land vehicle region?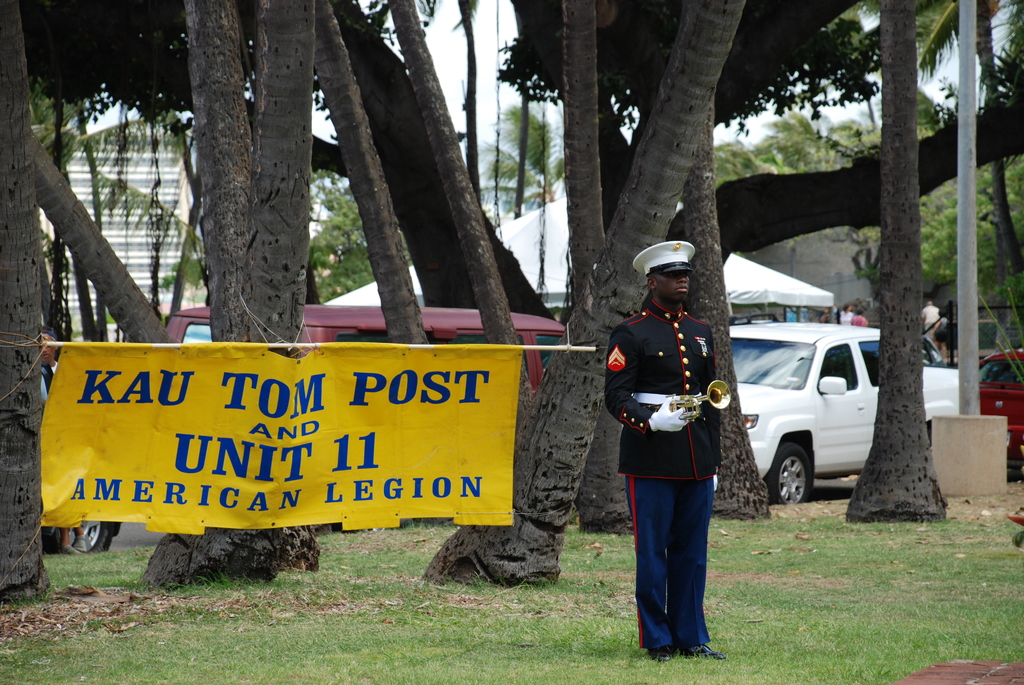
<bbox>710, 320, 961, 510</bbox>
